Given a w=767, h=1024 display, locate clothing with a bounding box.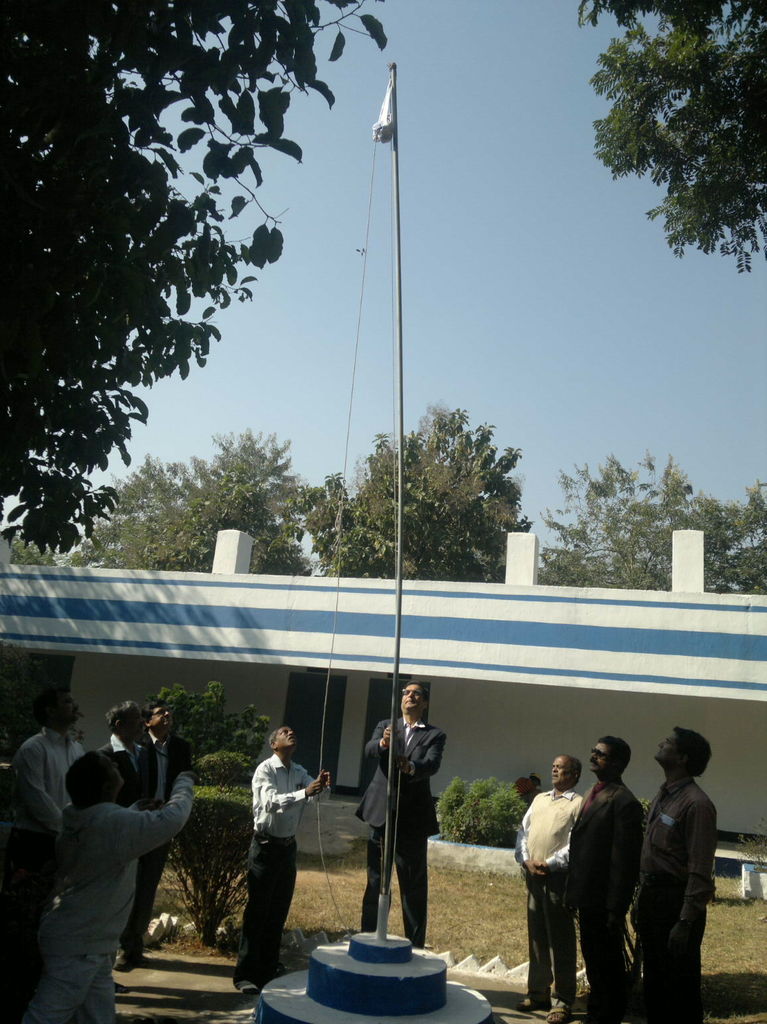
Located: left=10, top=728, right=77, bottom=804.
